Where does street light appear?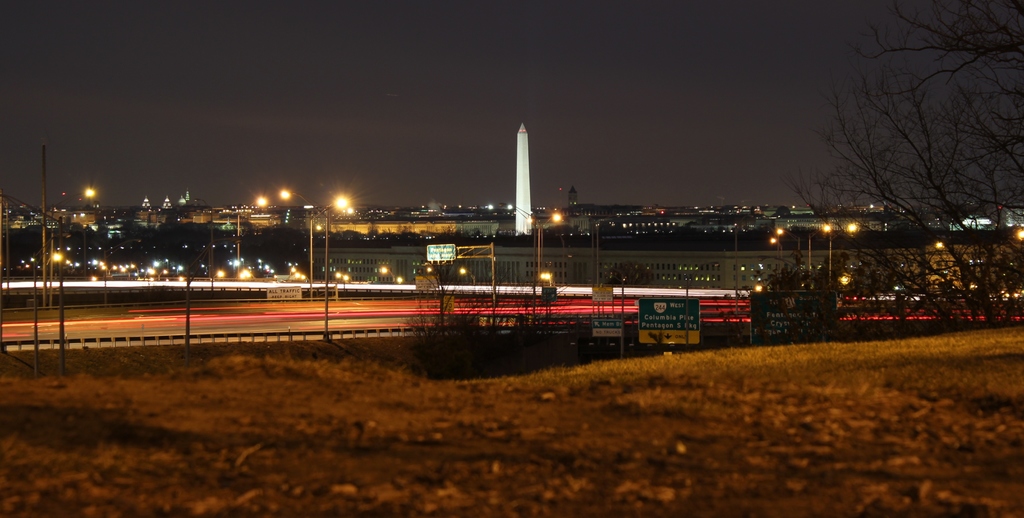
Appears at 234 193 264 280.
